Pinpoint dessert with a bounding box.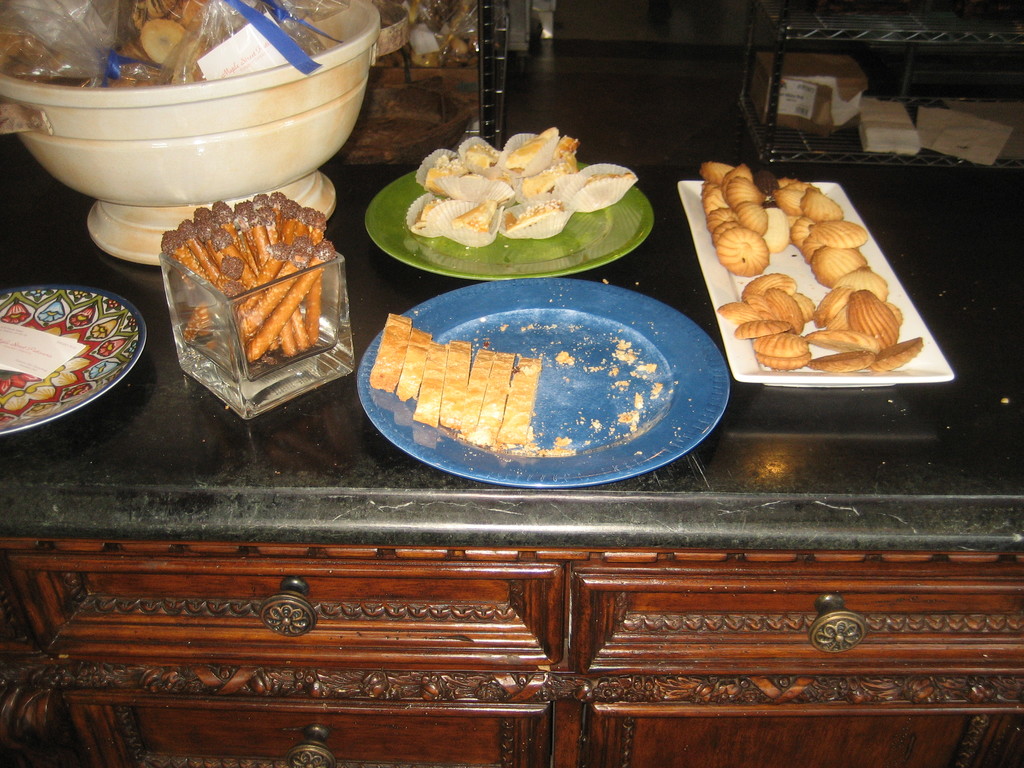
(486, 355, 513, 445).
